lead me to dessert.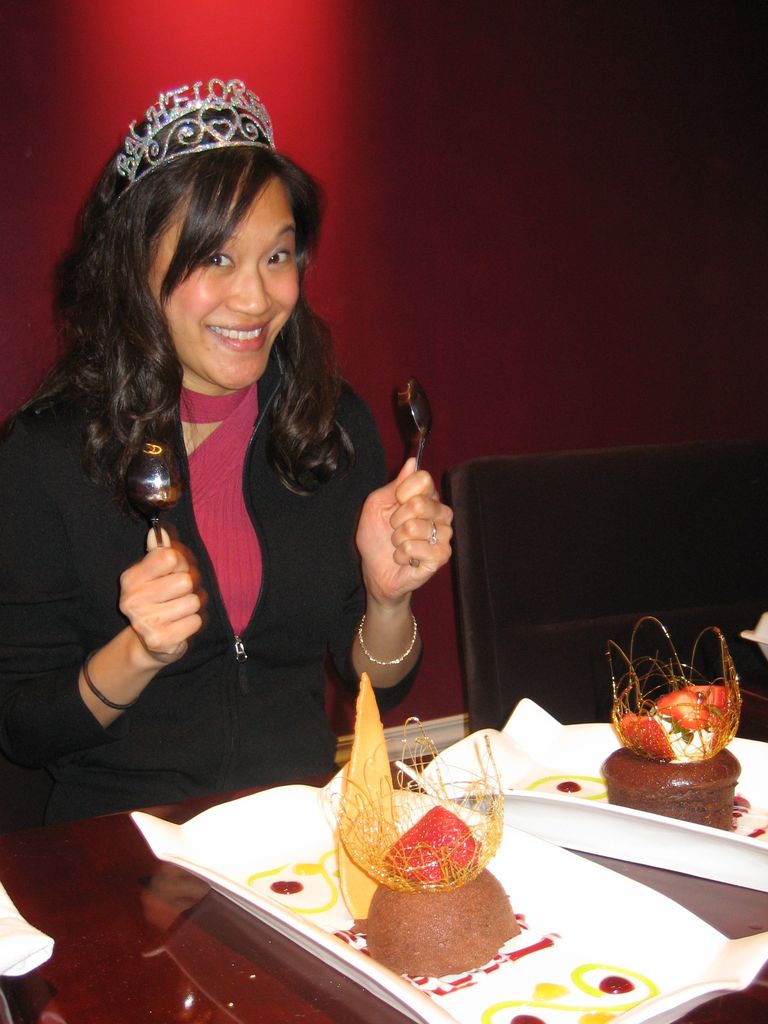
Lead to 604 619 746 831.
